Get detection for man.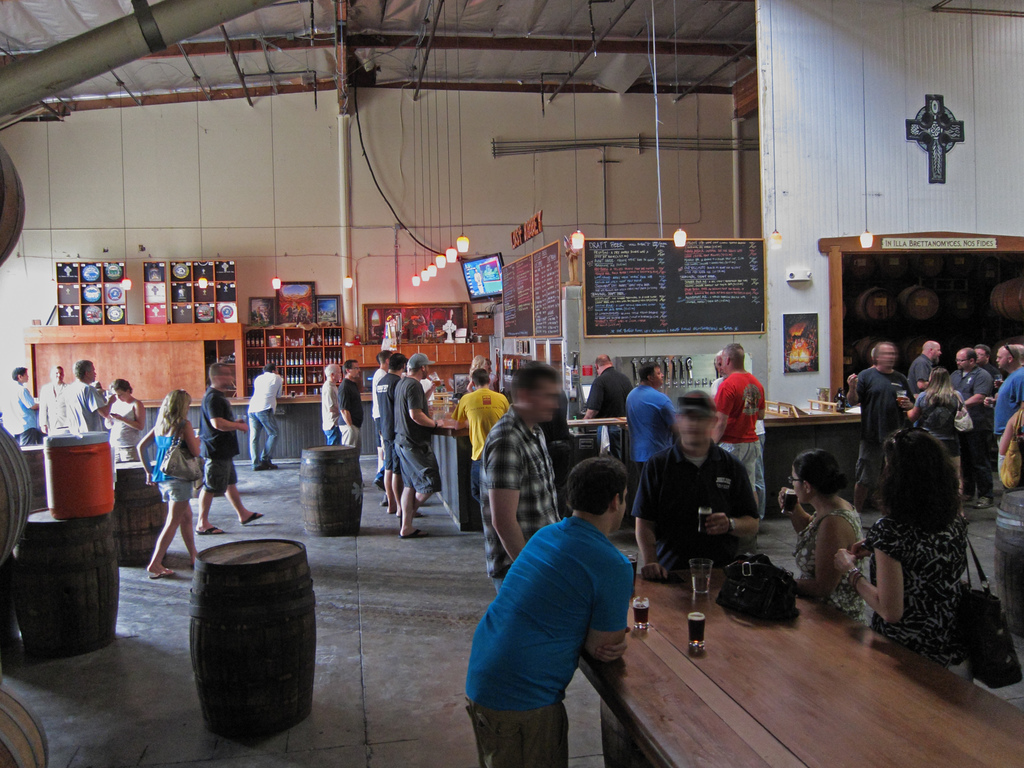
Detection: x1=59 y1=361 x2=108 y2=443.
